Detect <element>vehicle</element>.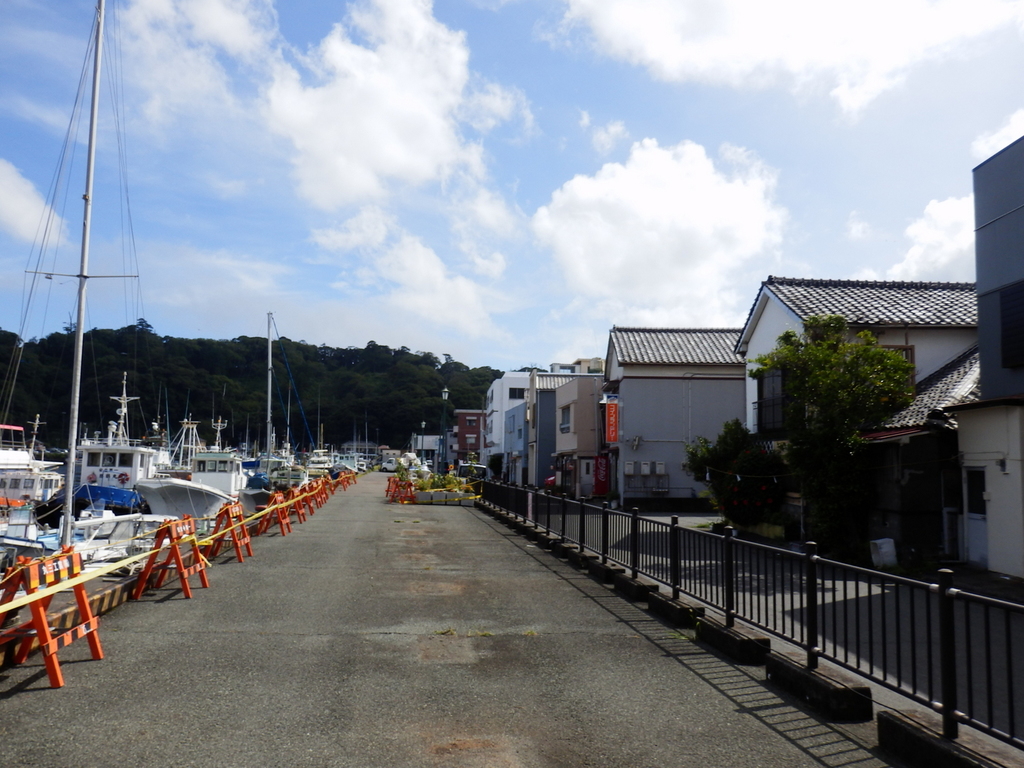
Detected at l=255, t=429, r=294, b=474.
